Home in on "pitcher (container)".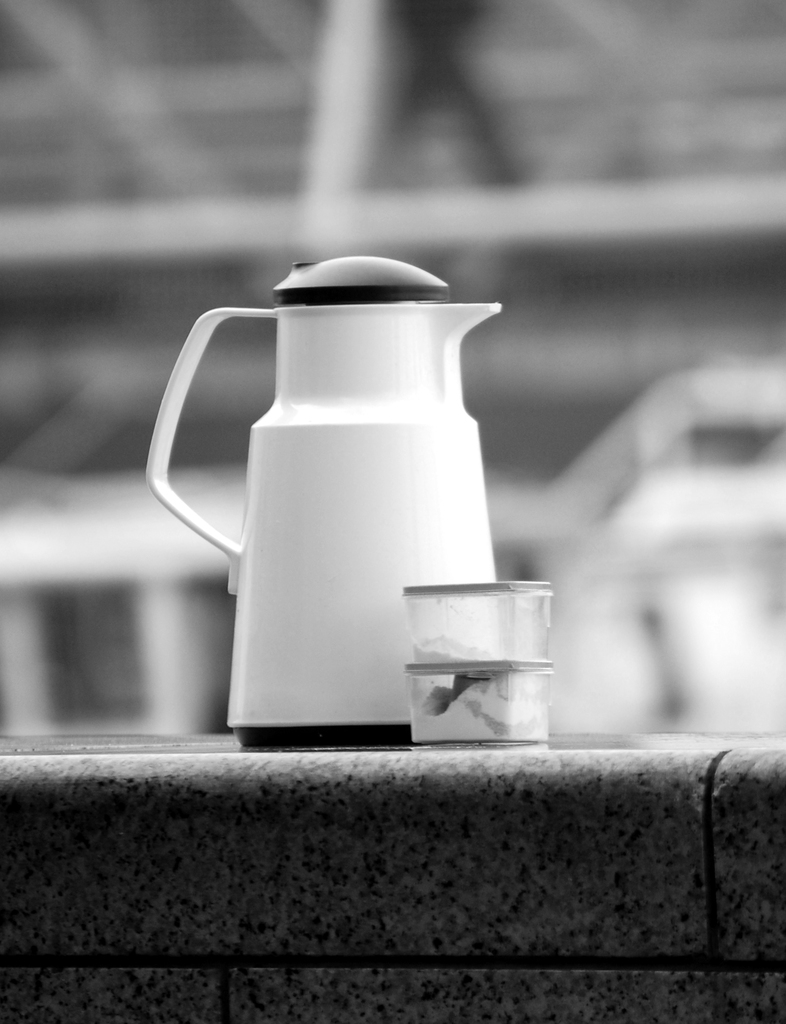
Homed in at 143/257/502/739.
